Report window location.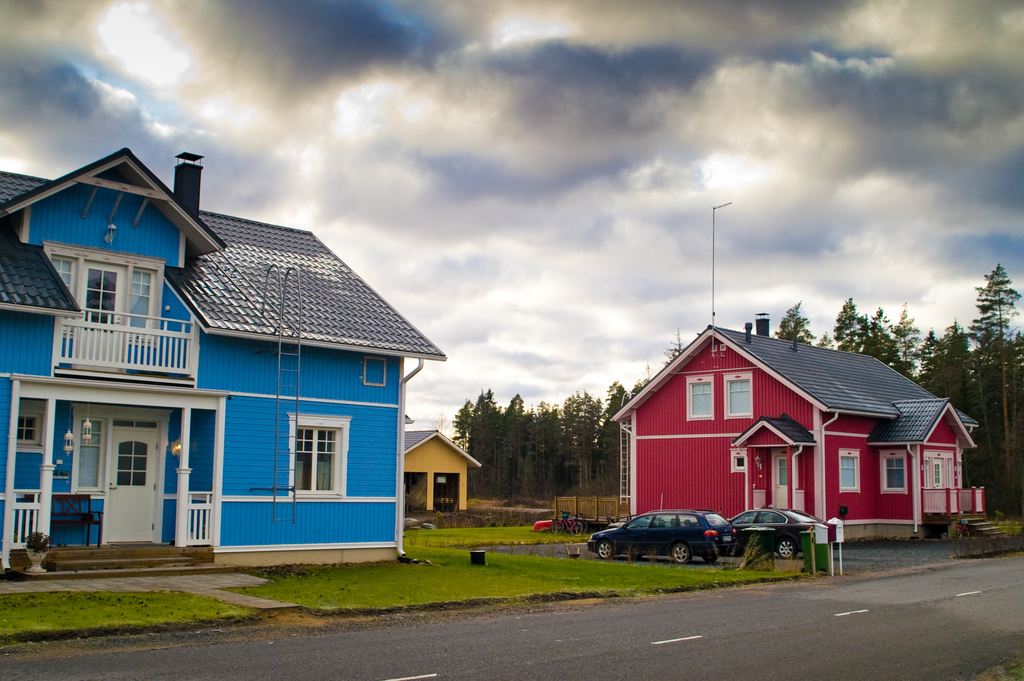
Report: <region>682, 378, 708, 419</region>.
